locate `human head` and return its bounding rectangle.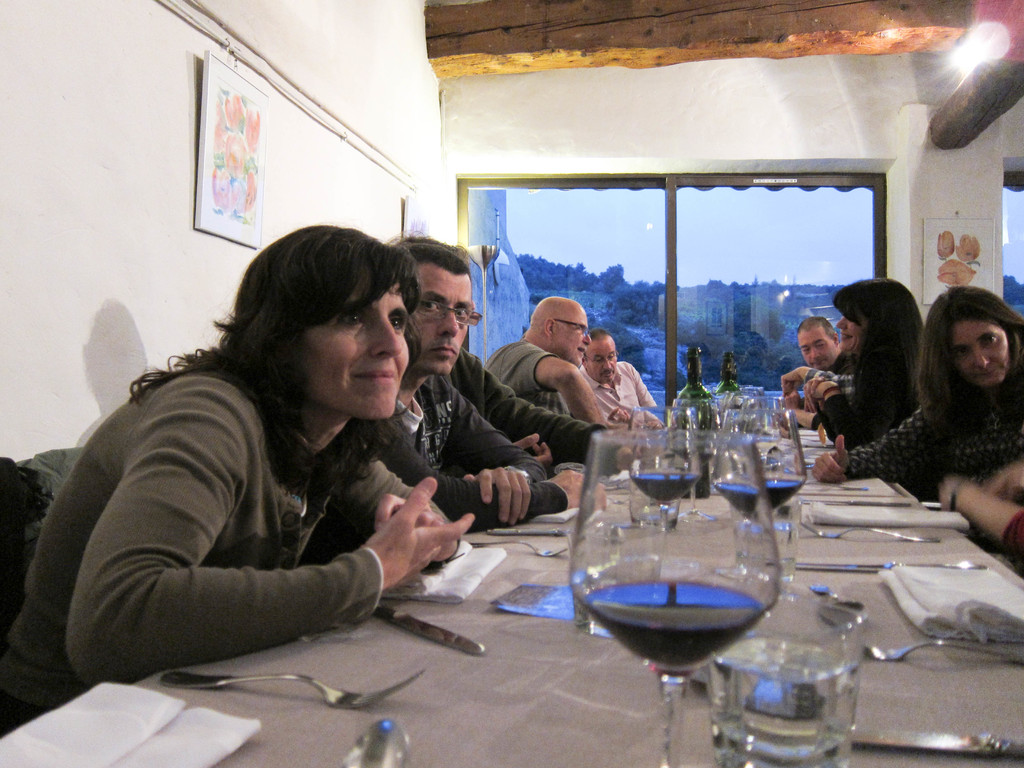
region(929, 288, 1023, 385).
